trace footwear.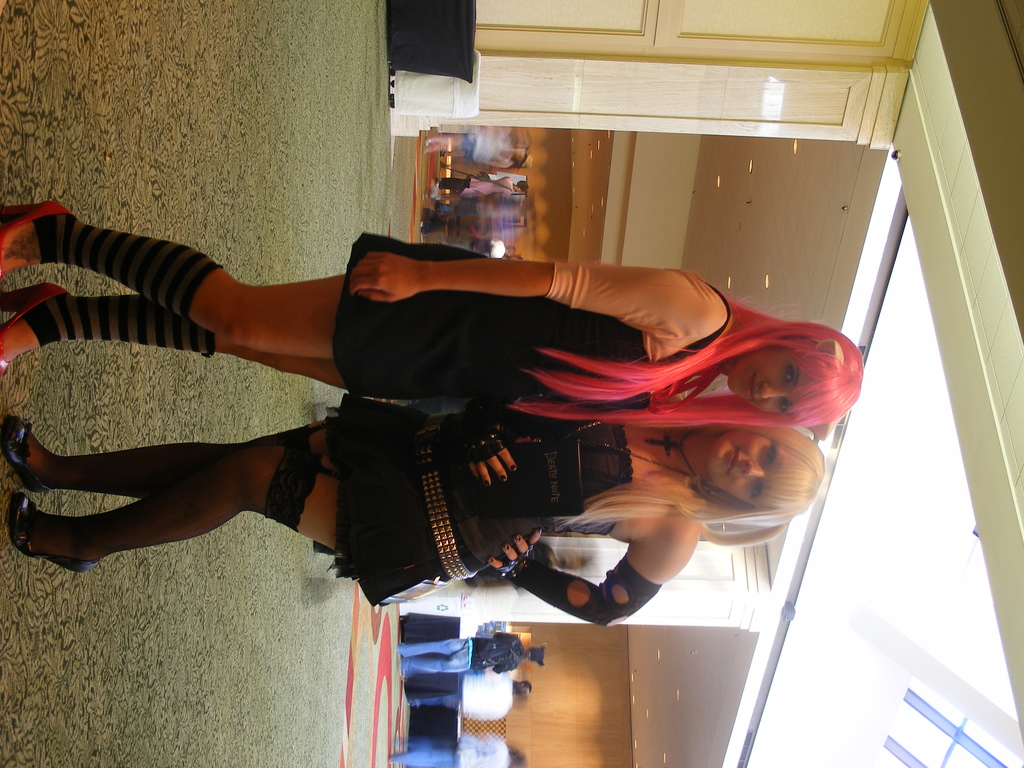
Traced to (x1=0, y1=413, x2=63, y2=499).
